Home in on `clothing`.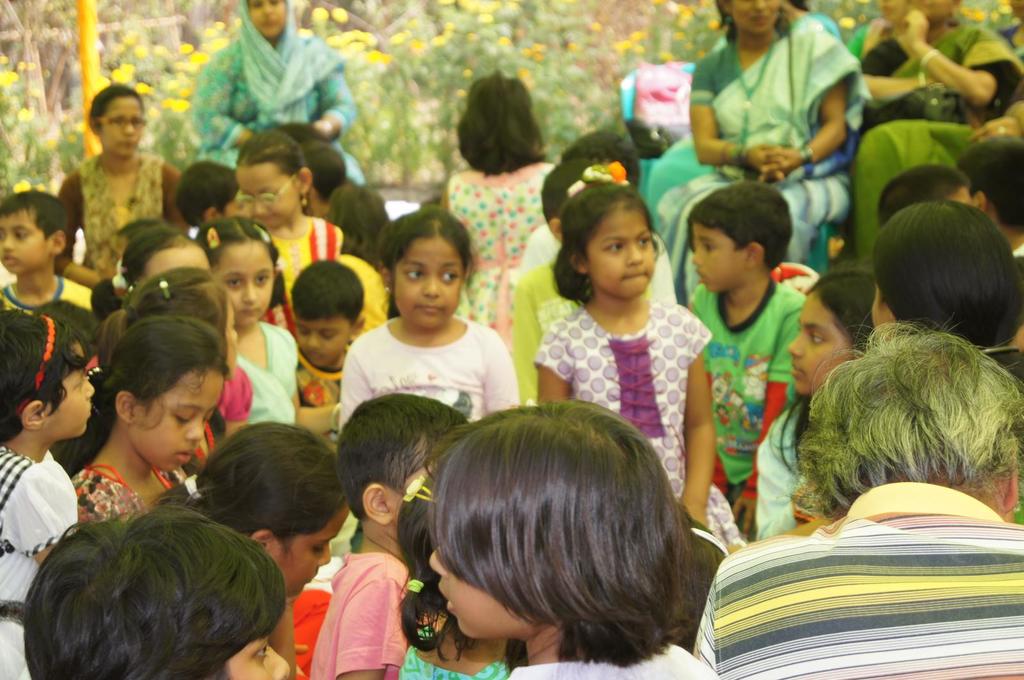
Homed in at pyautogui.locateOnScreen(688, 289, 788, 543).
